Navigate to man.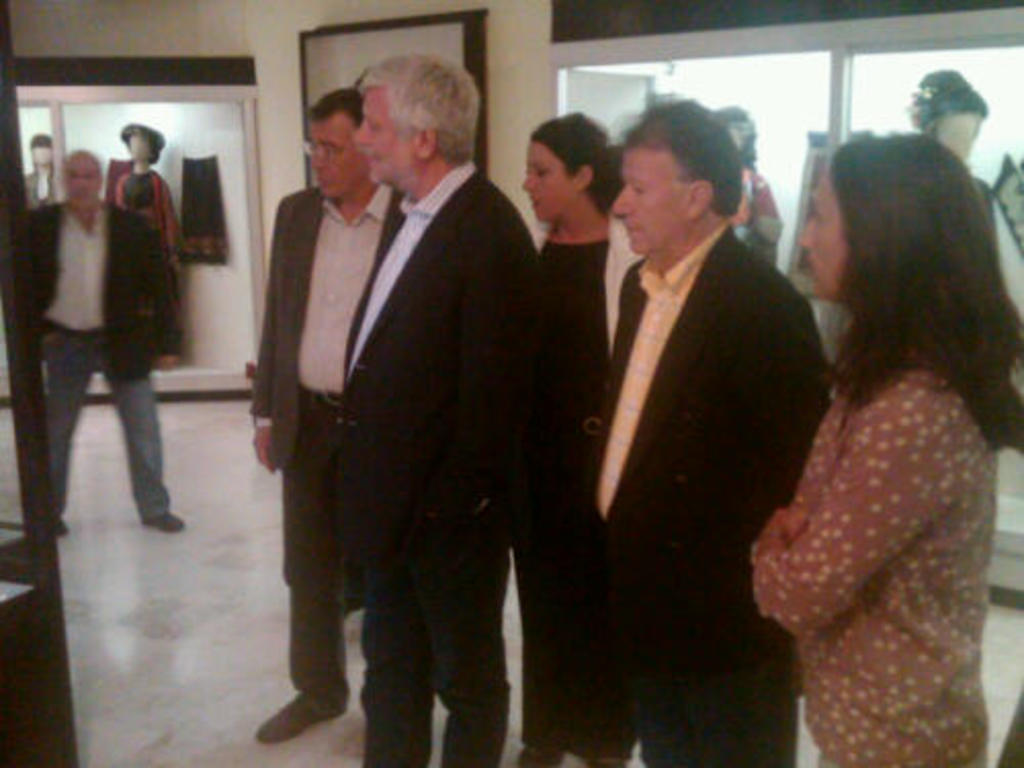
Navigation target: [x1=20, y1=145, x2=186, y2=530].
